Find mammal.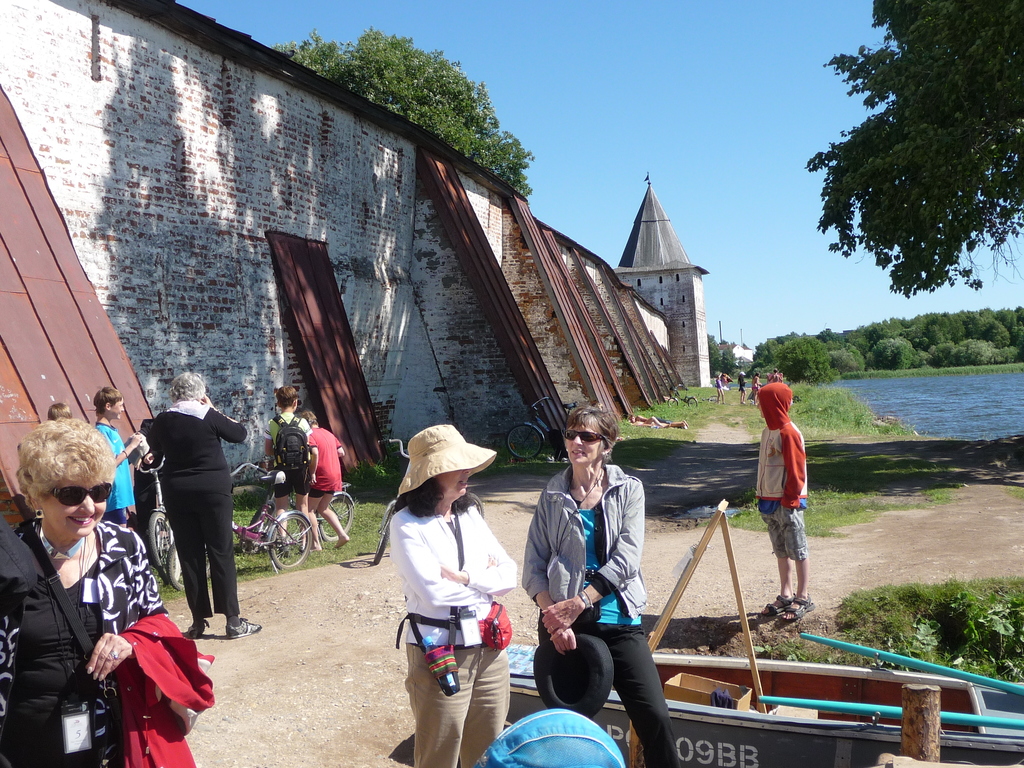
(x1=768, y1=367, x2=784, y2=383).
